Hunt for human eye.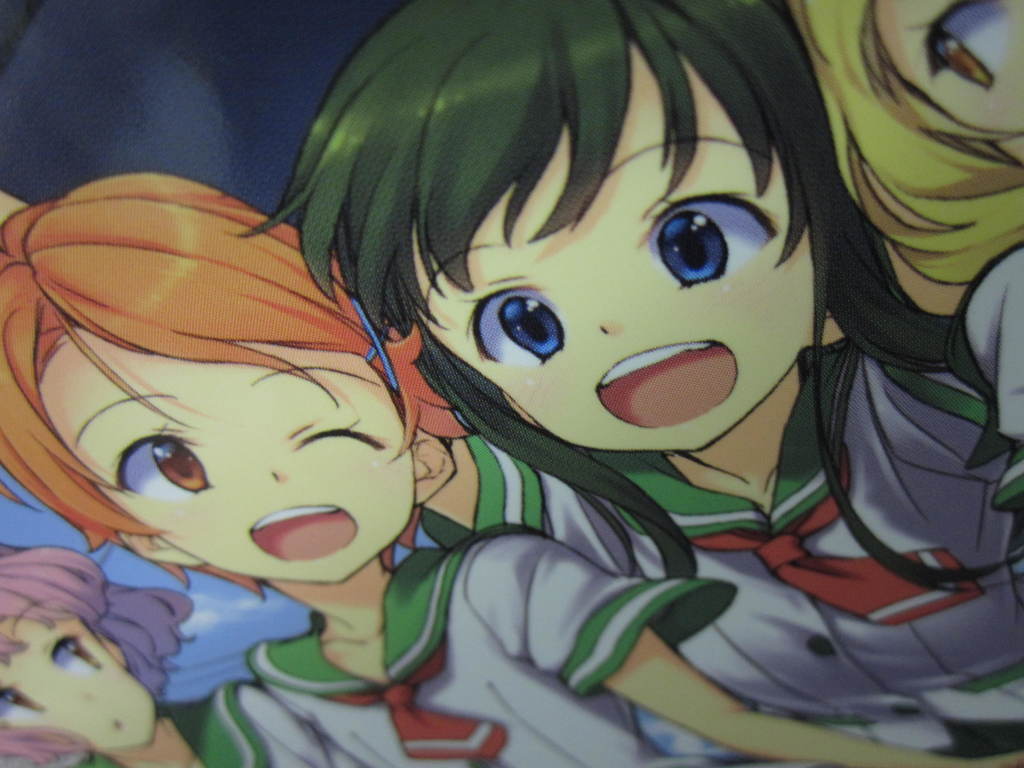
Hunted down at [456, 275, 570, 374].
